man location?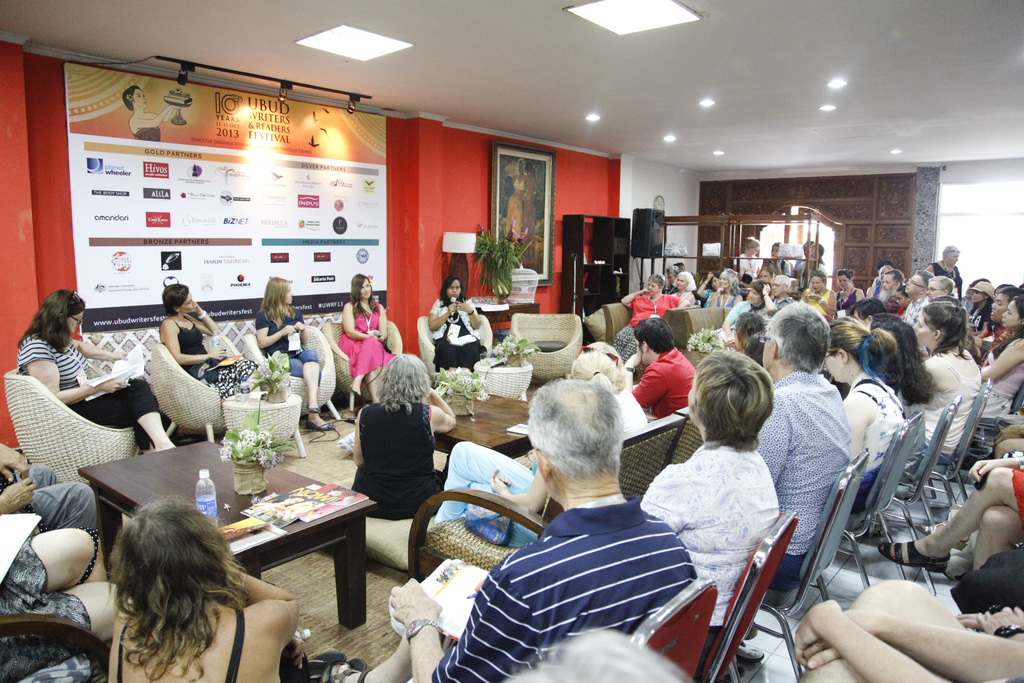
BBox(451, 392, 750, 675)
